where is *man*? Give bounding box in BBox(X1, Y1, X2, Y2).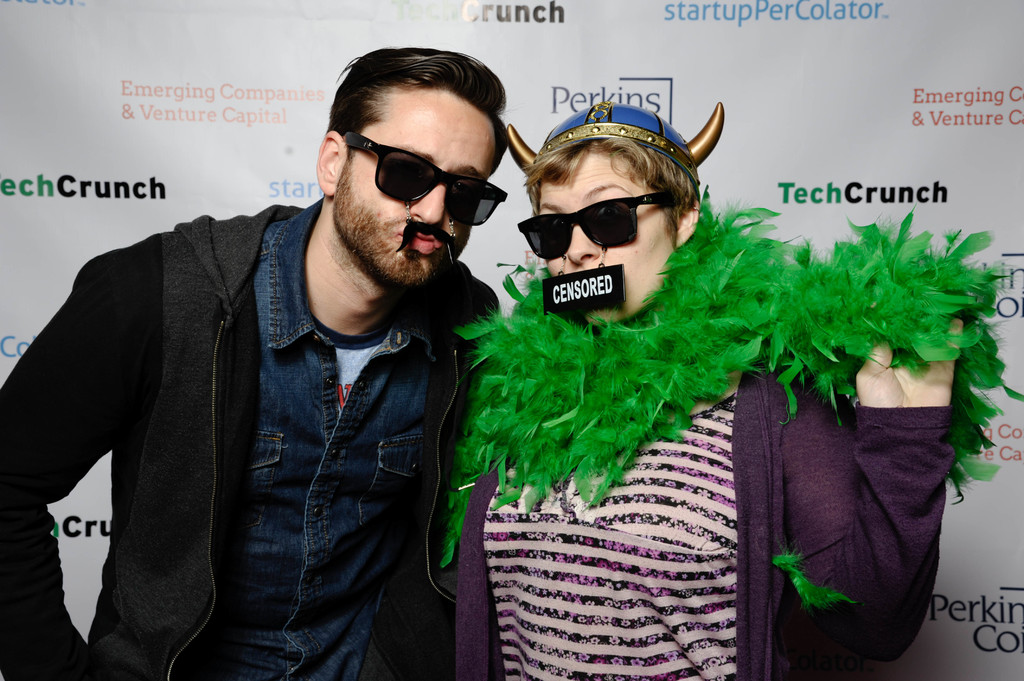
BBox(54, 47, 594, 680).
